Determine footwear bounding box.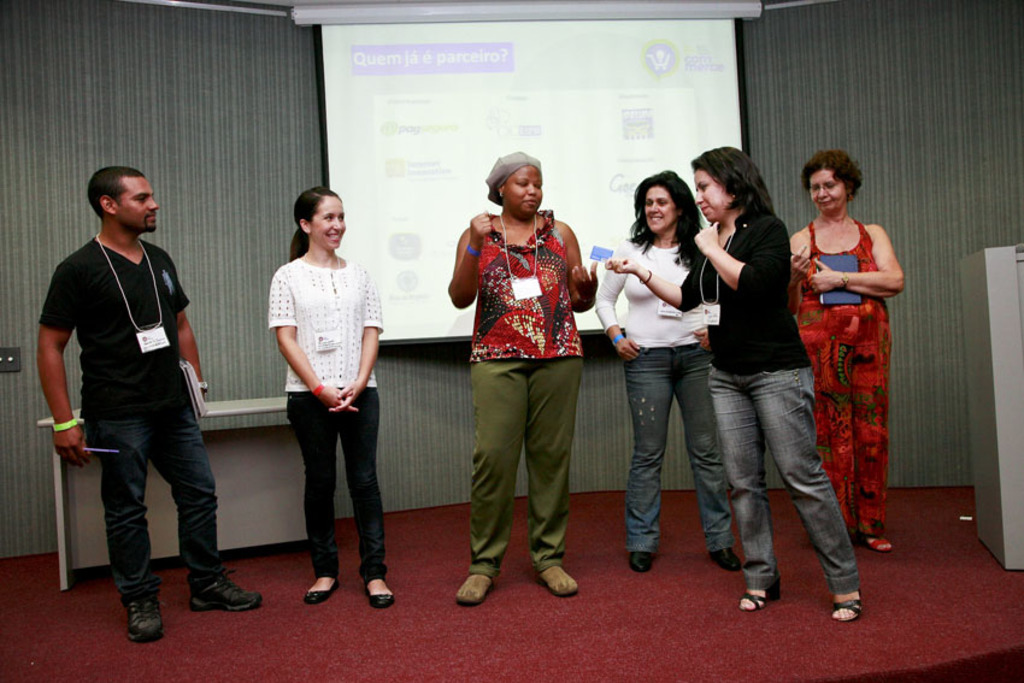
Determined: locate(120, 585, 165, 643).
